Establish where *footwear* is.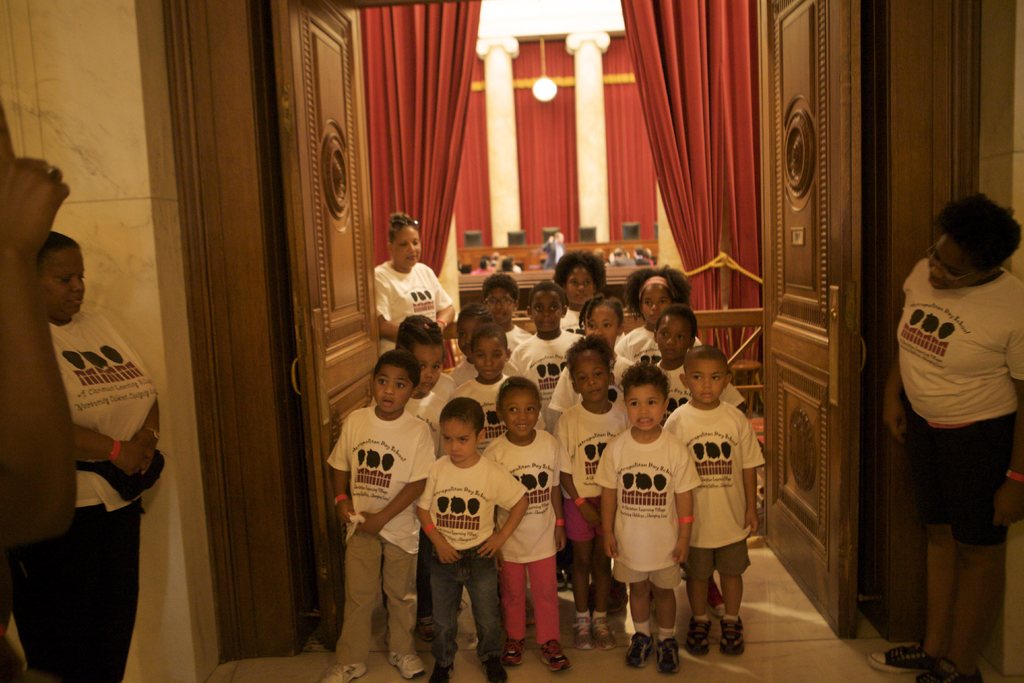
Established at <bbox>656, 632, 680, 673</bbox>.
